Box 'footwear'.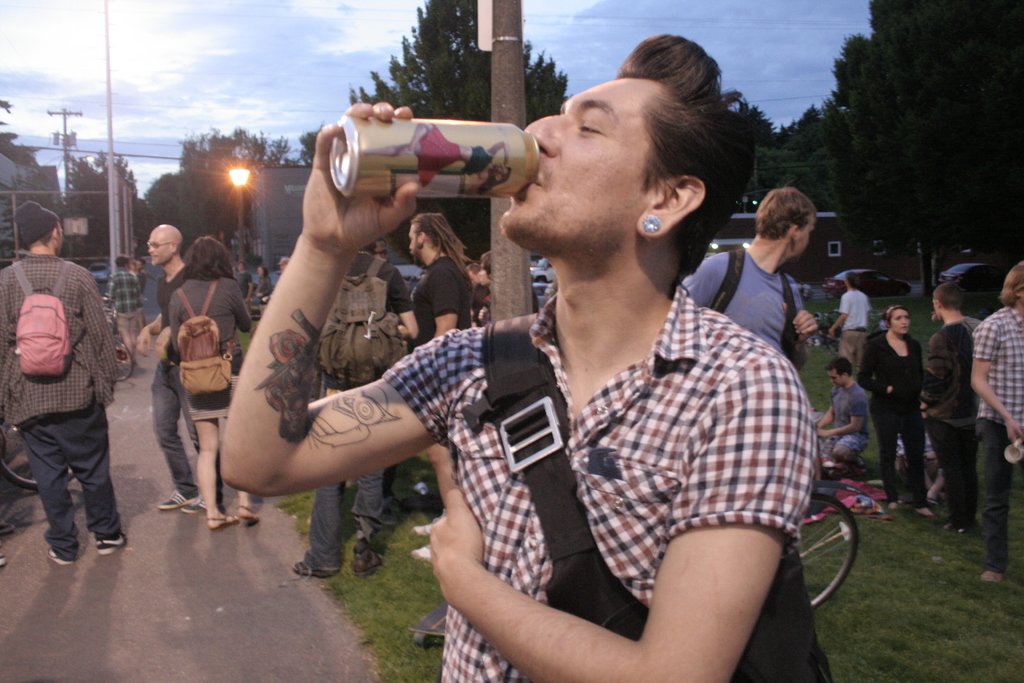
BBox(43, 543, 79, 568).
